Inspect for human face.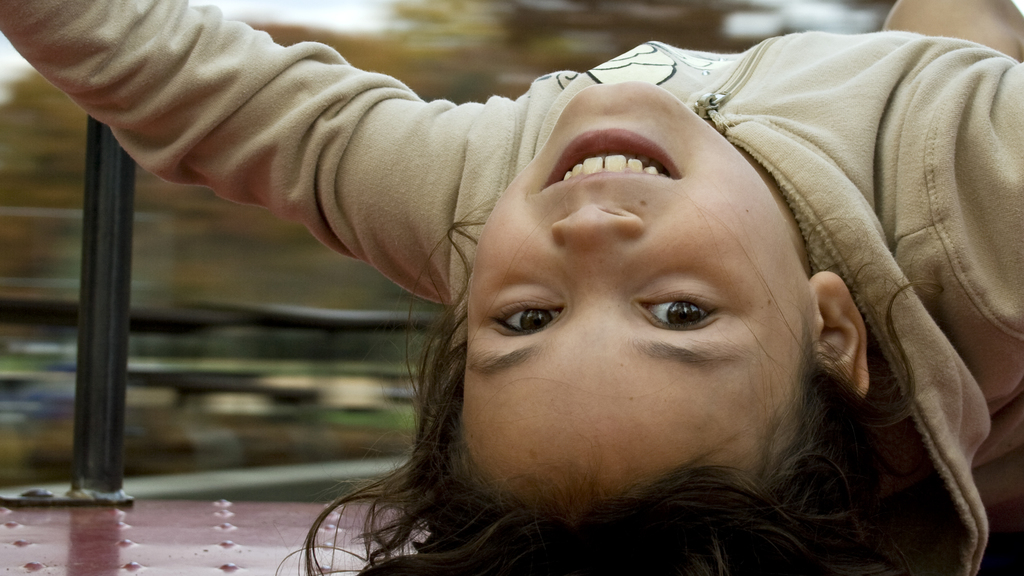
Inspection: <box>468,78,817,502</box>.
